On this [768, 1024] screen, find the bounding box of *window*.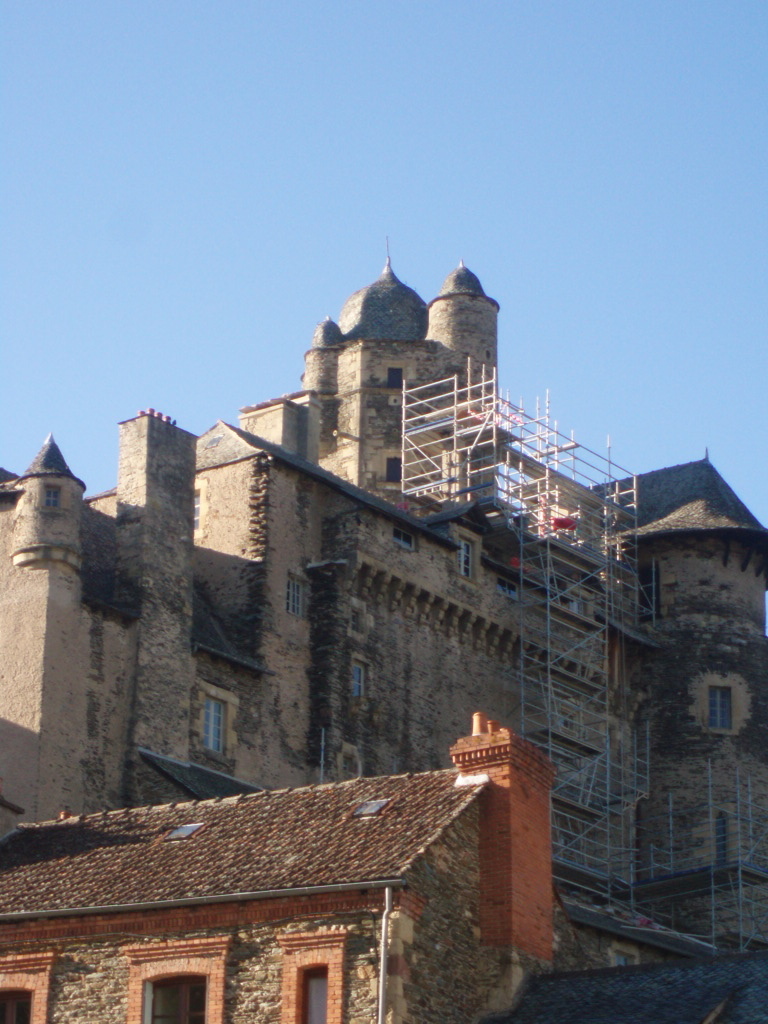
Bounding box: 497, 578, 517, 592.
